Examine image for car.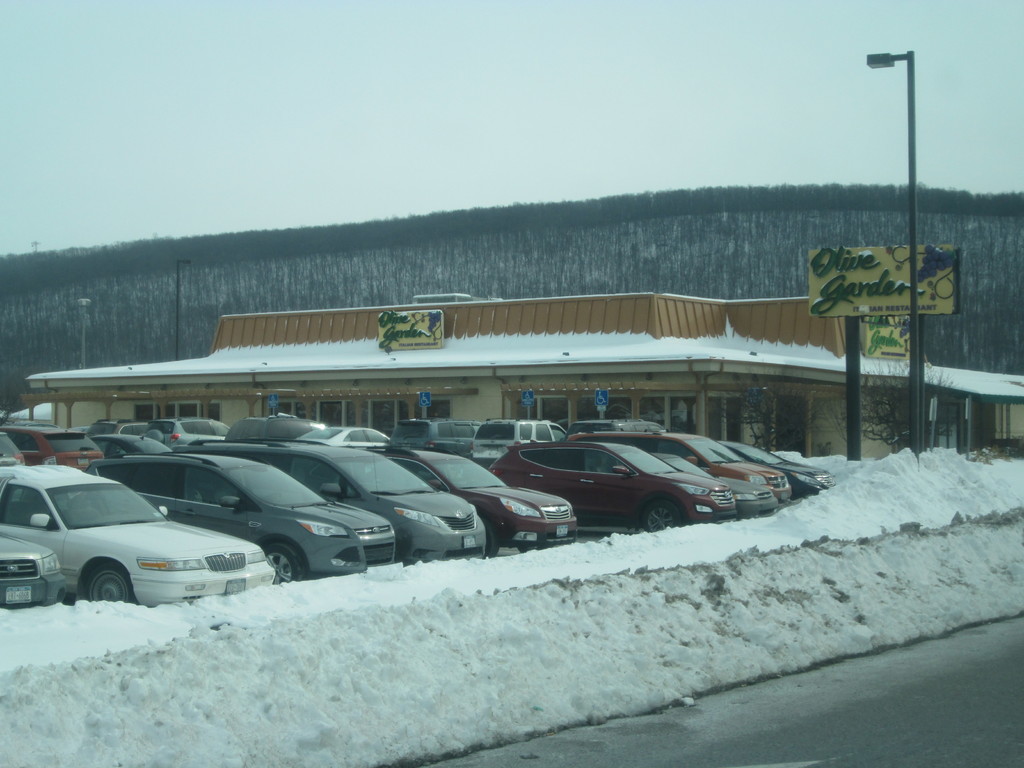
Examination result: x1=90, y1=453, x2=396, y2=581.
